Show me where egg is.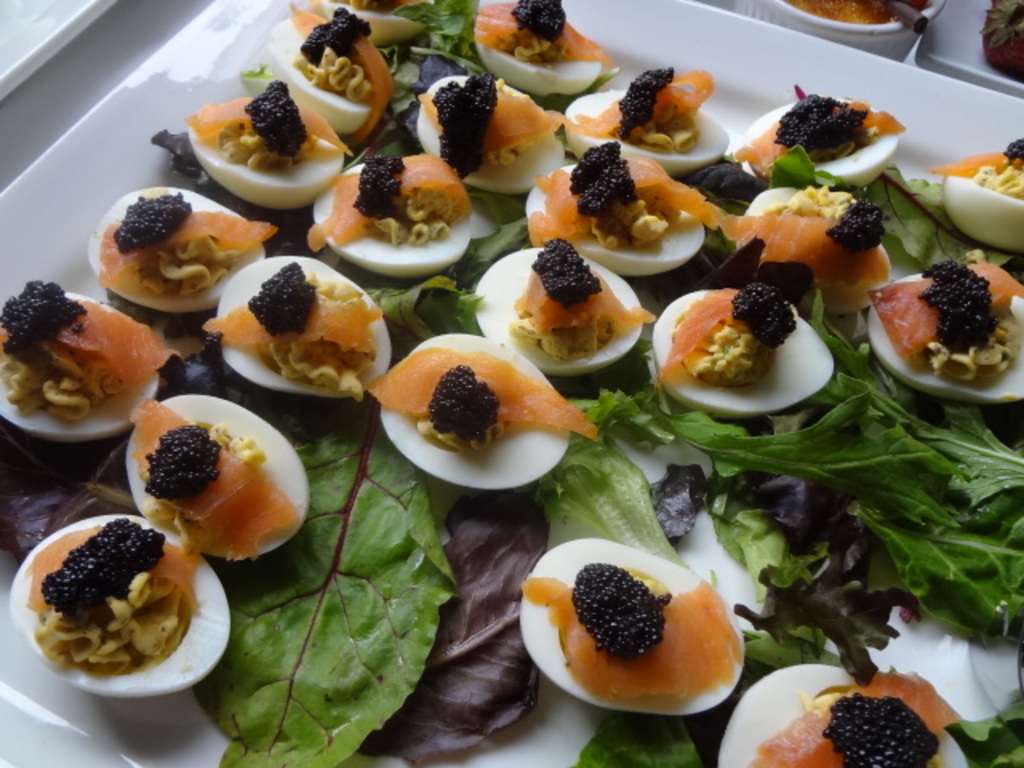
egg is at rect(6, 512, 232, 694).
